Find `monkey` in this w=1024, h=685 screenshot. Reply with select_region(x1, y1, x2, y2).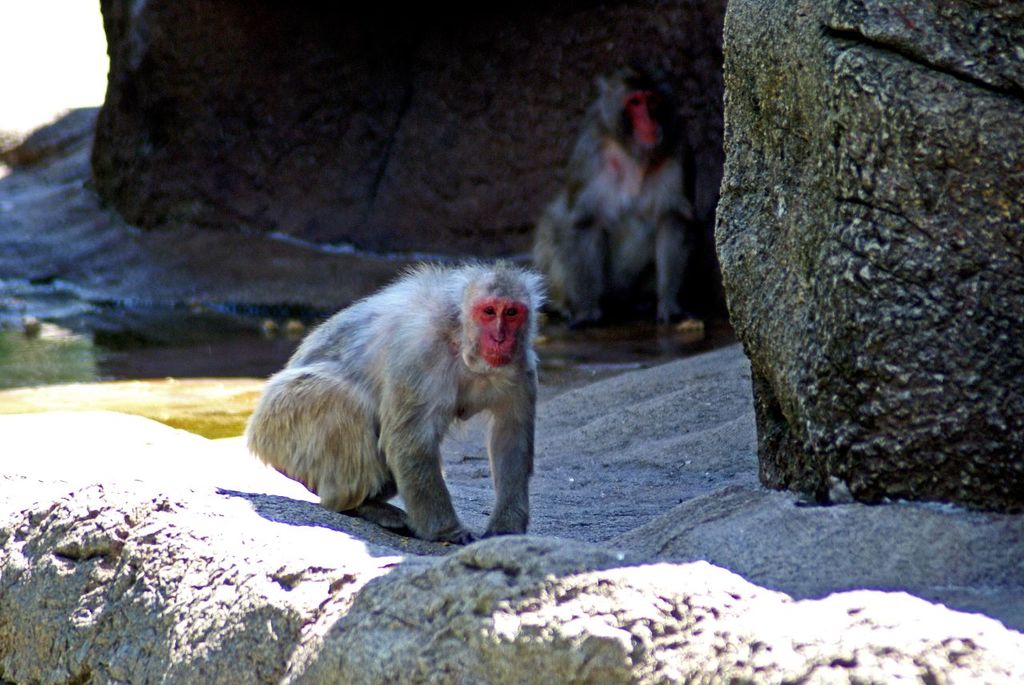
select_region(535, 70, 698, 345).
